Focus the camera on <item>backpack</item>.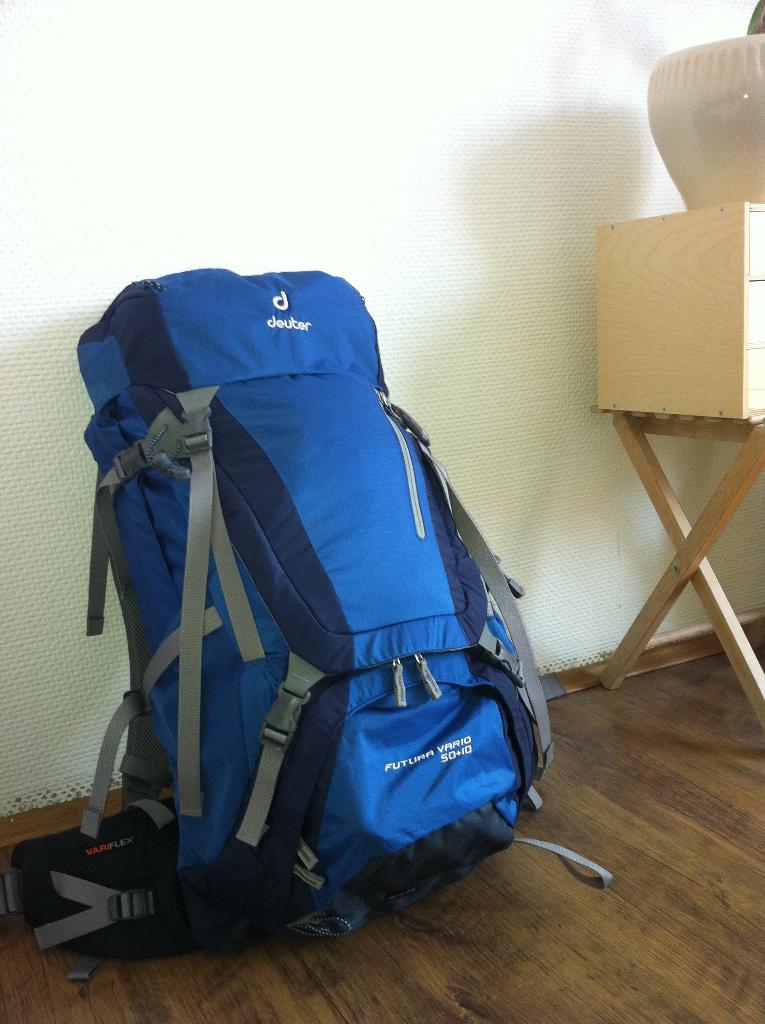
Focus region: [left=12, top=268, right=607, bottom=978].
